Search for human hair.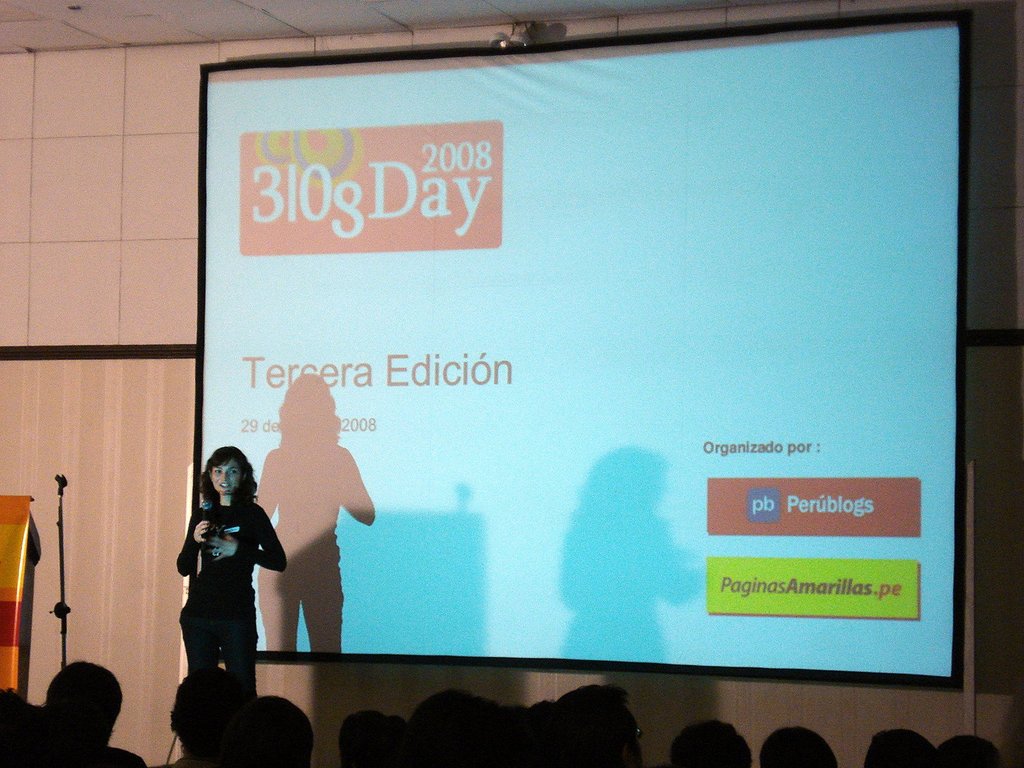
Found at locate(240, 692, 316, 767).
